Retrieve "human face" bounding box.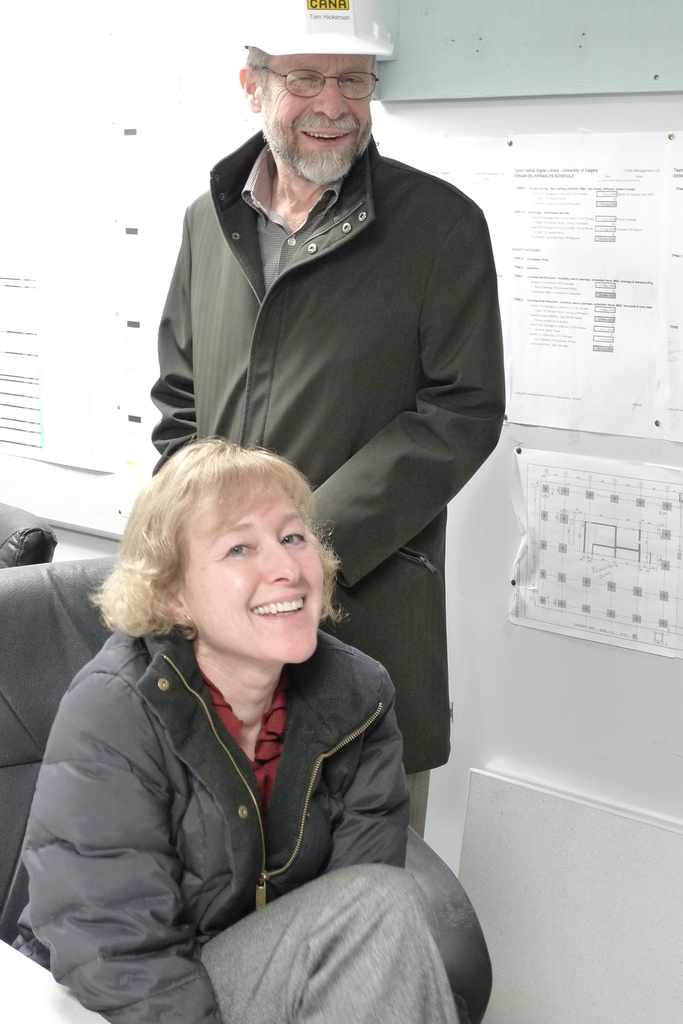
Bounding box: BBox(266, 47, 376, 185).
